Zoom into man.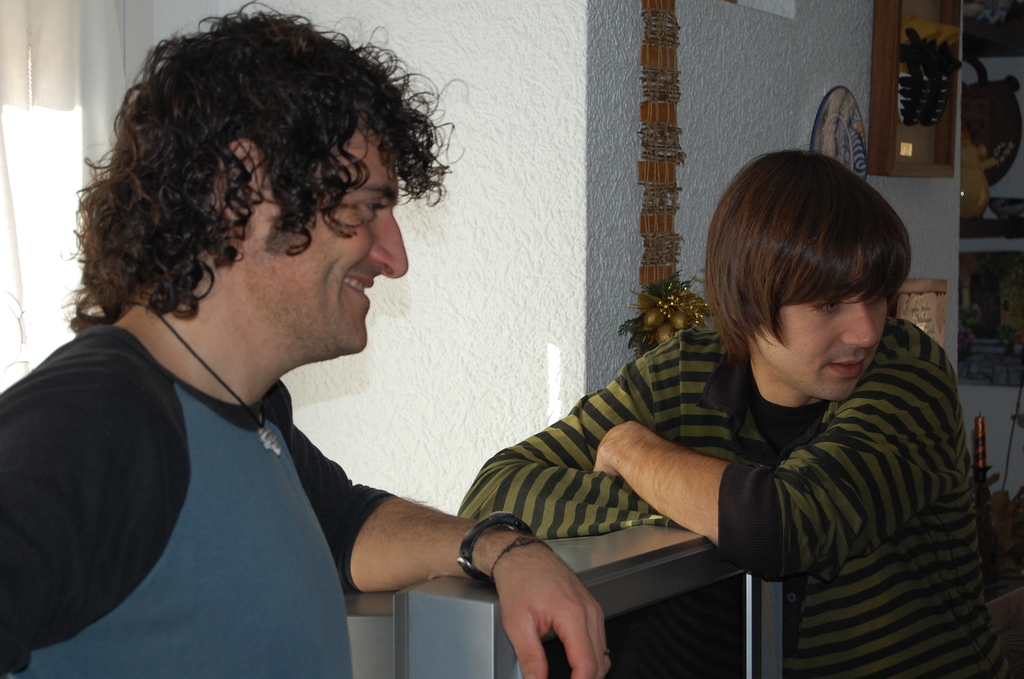
Zoom target: region(2, 0, 609, 678).
